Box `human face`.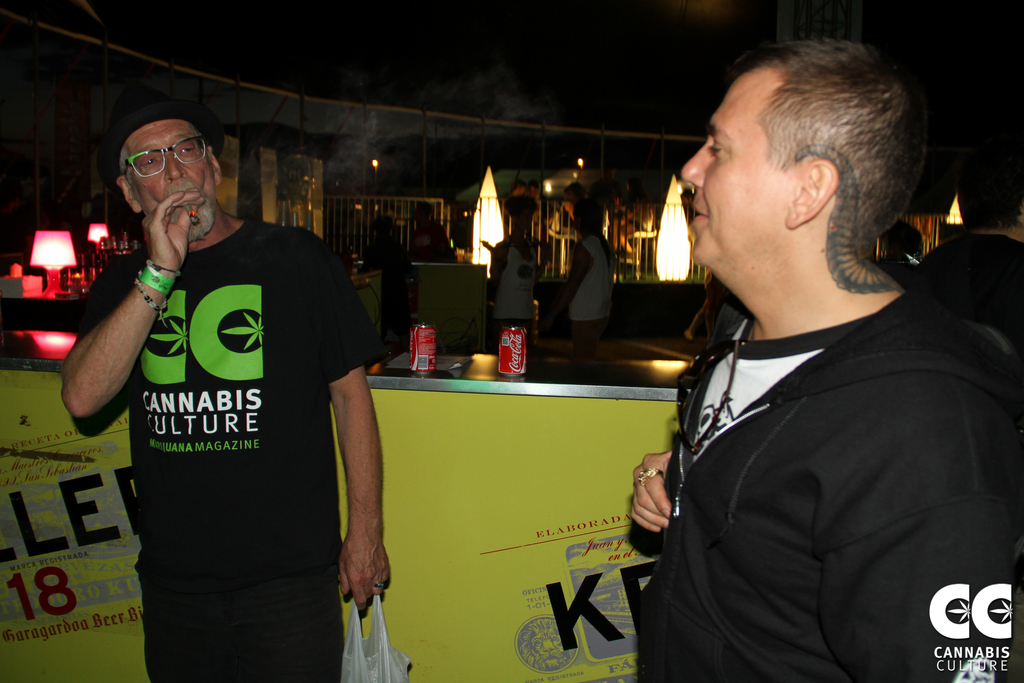
[x1=129, y1=115, x2=217, y2=226].
